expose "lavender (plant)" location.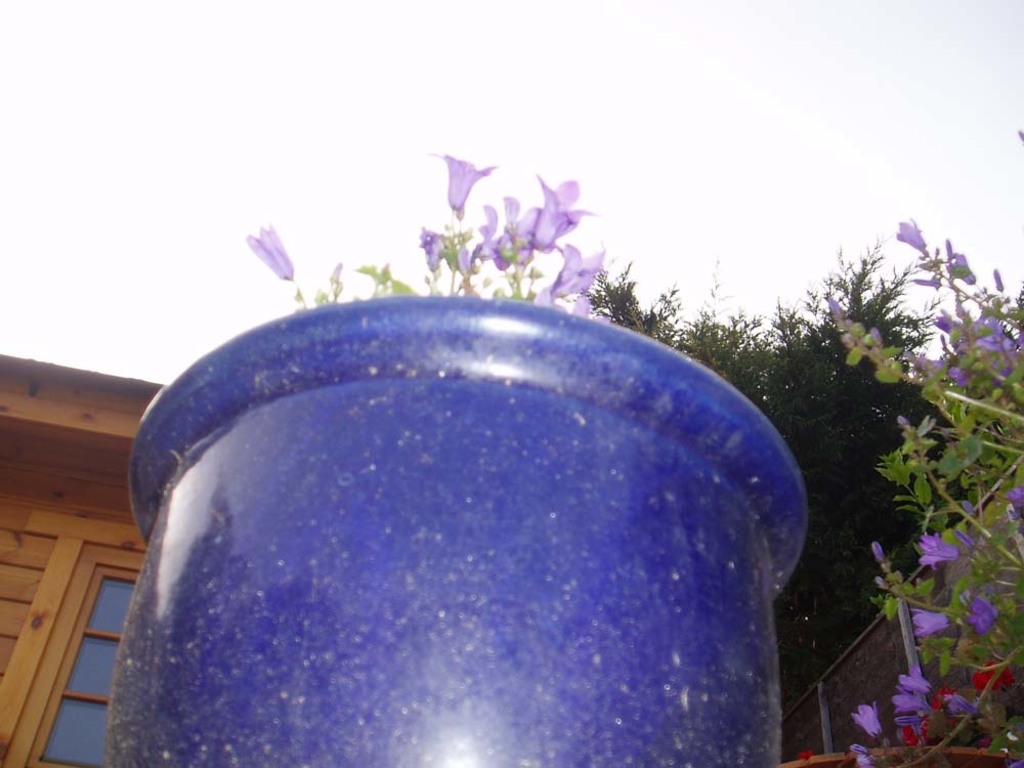
Exposed at [944,234,975,283].
